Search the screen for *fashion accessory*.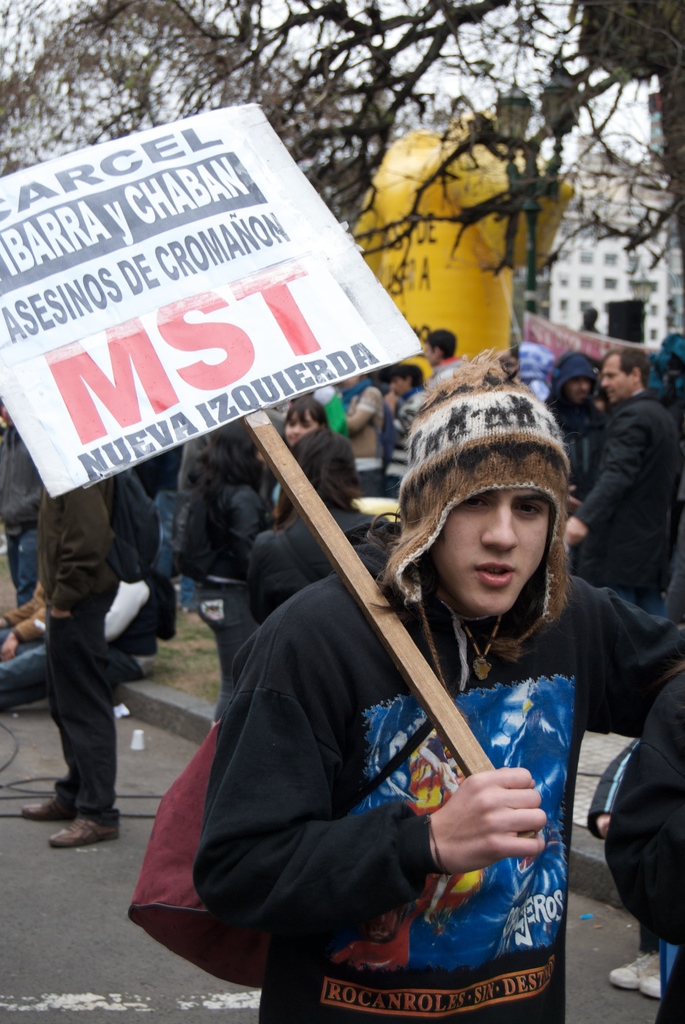
Found at BBox(44, 819, 123, 852).
